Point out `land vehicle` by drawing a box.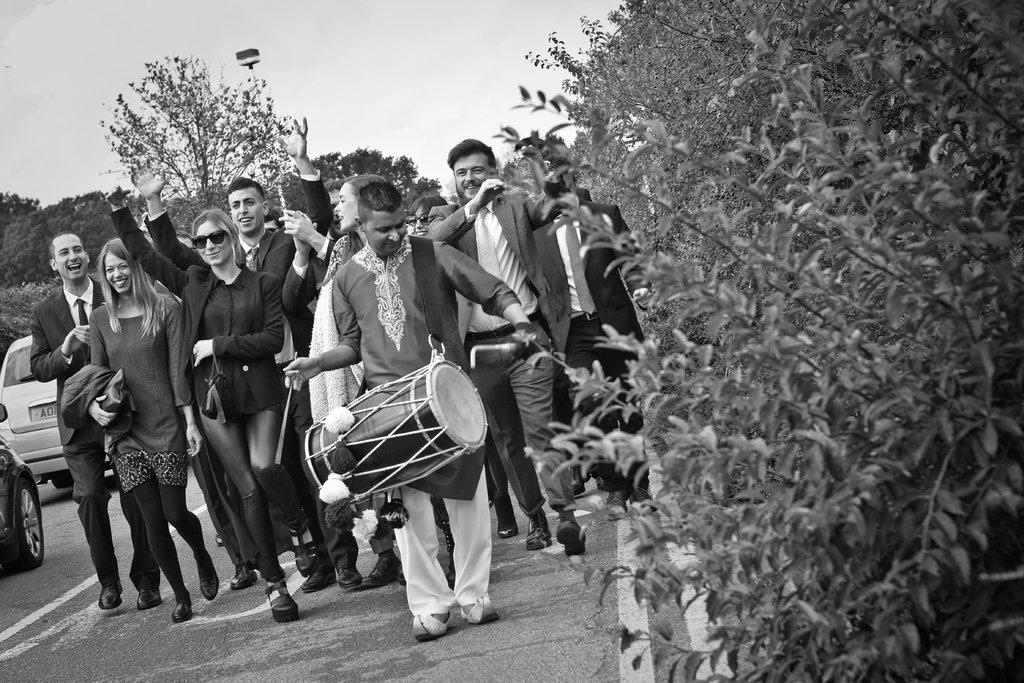
left=0, top=399, right=47, bottom=578.
